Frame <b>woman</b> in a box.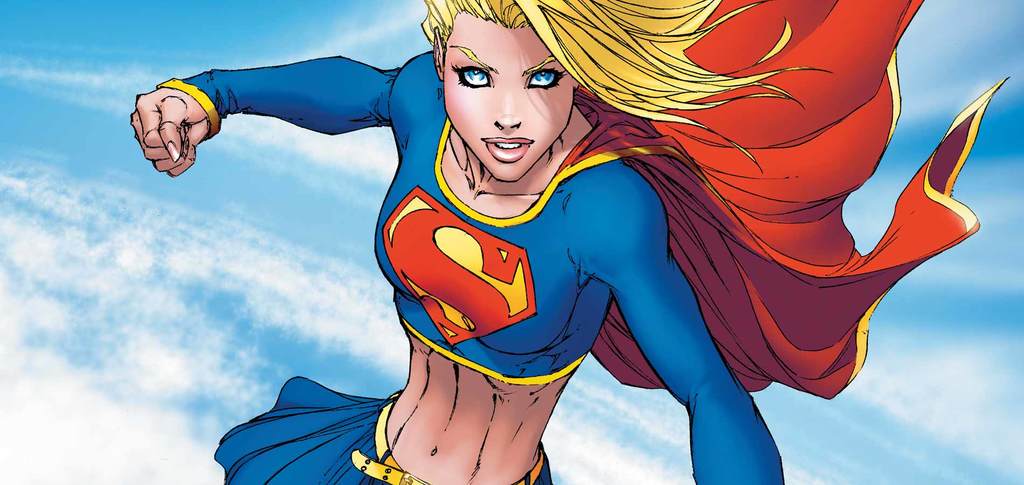
(133,0,947,462).
